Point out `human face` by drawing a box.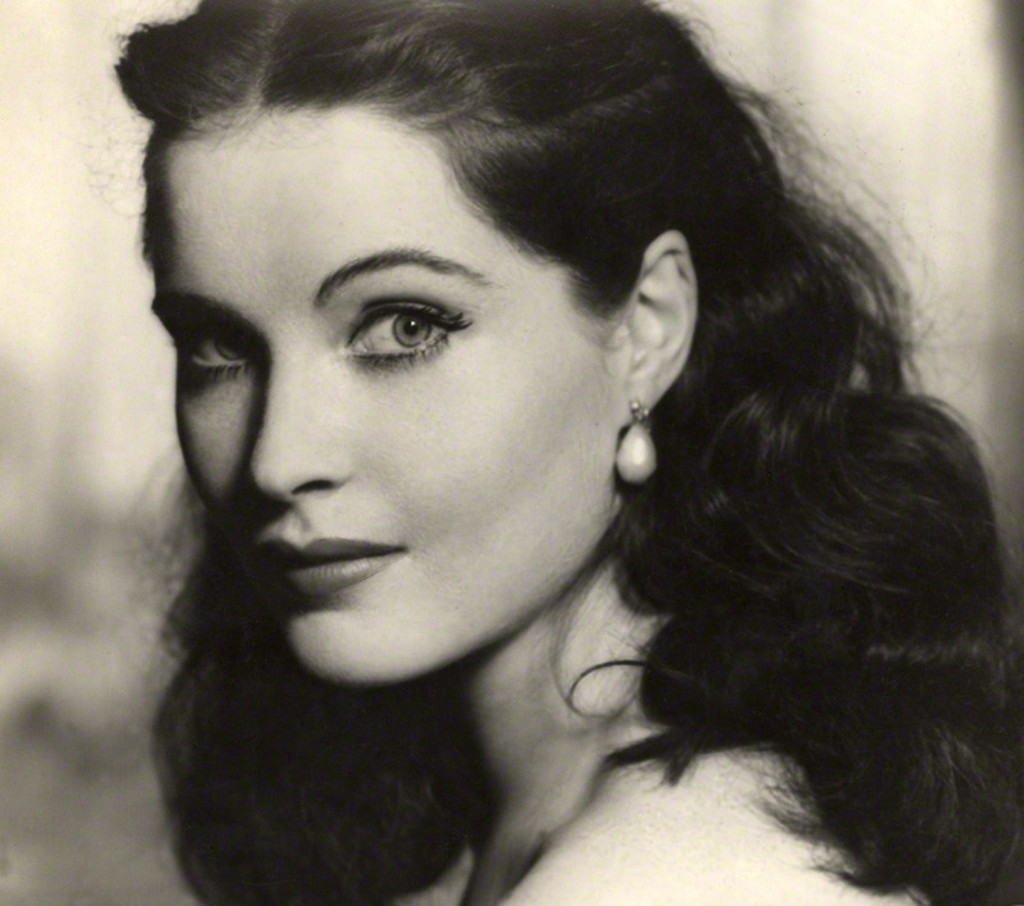
bbox=(148, 115, 627, 678).
